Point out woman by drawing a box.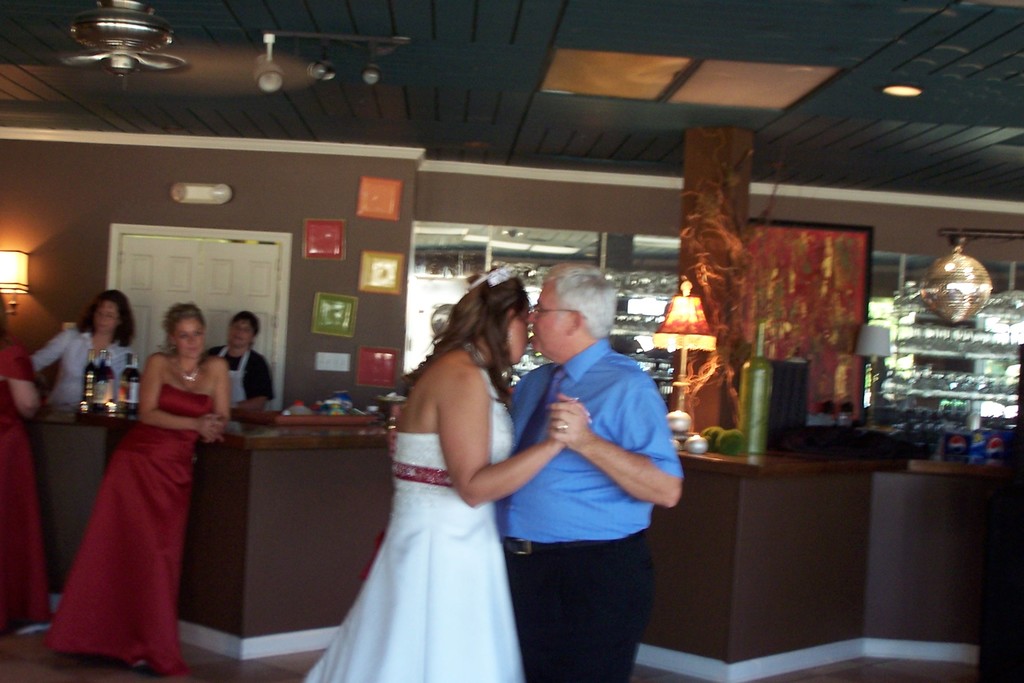
<bbox>26, 291, 136, 404</bbox>.
